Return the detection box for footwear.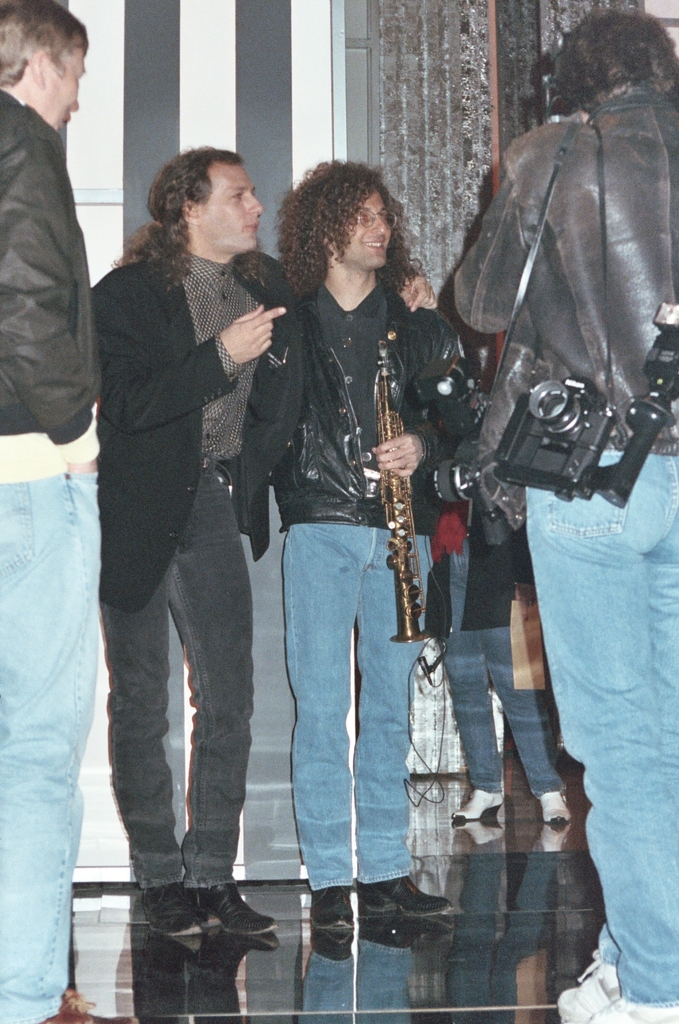
<region>39, 991, 138, 1023</region>.
